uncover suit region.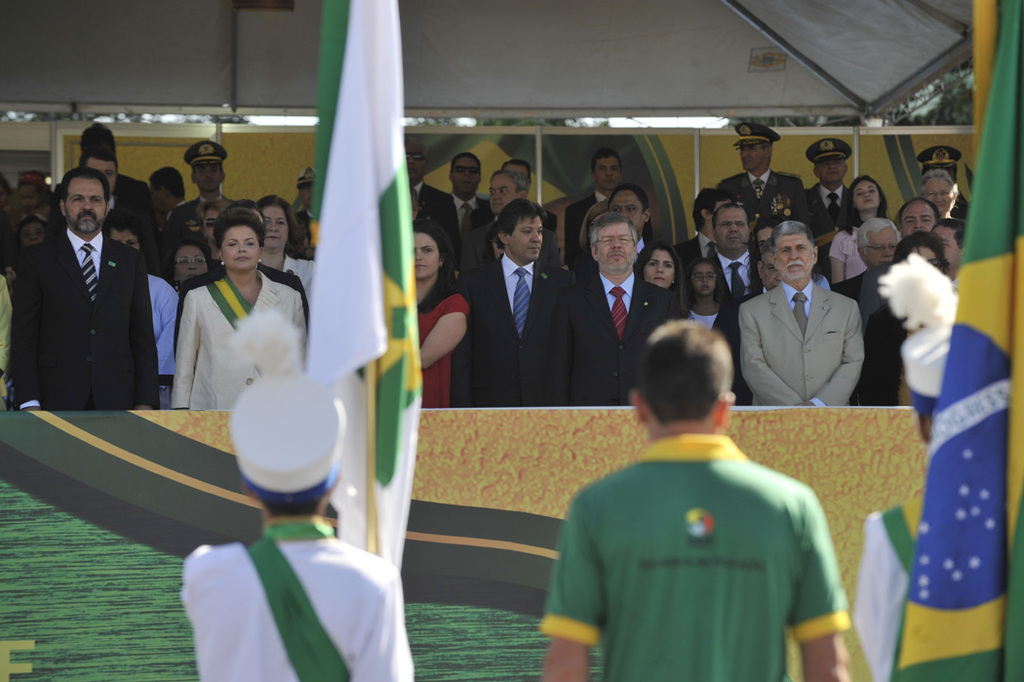
Uncovered: 458 219 568 274.
